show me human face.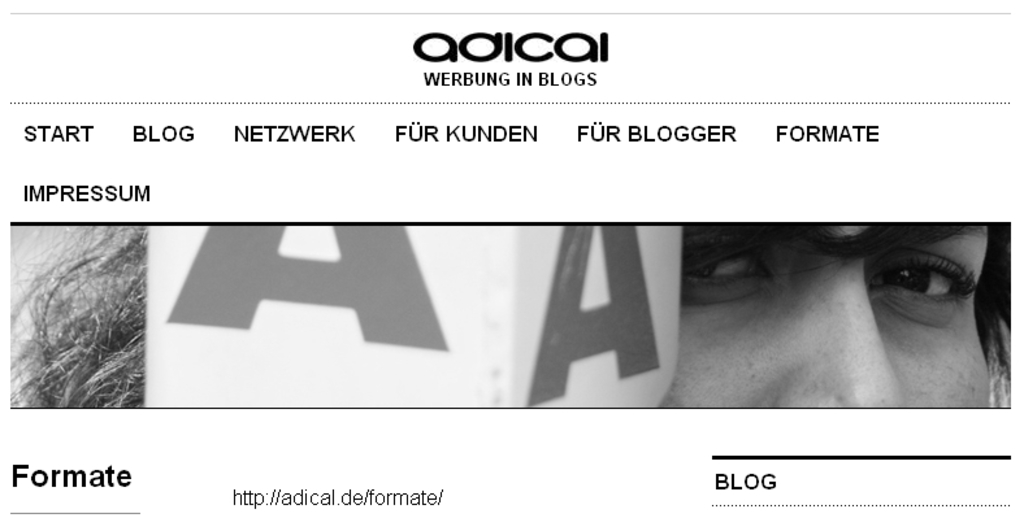
human face is here: pyautogui.locateOnScreen(647, 221, 989, 409).
